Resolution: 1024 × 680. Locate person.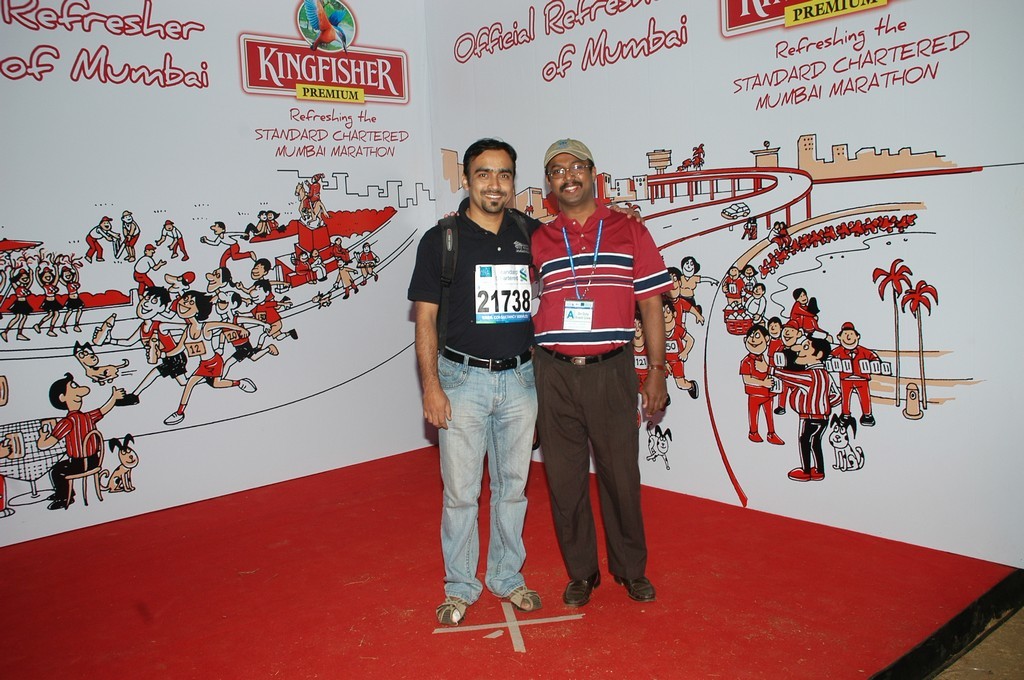
<bbox>720, 260, 768, 323</bbox>.
